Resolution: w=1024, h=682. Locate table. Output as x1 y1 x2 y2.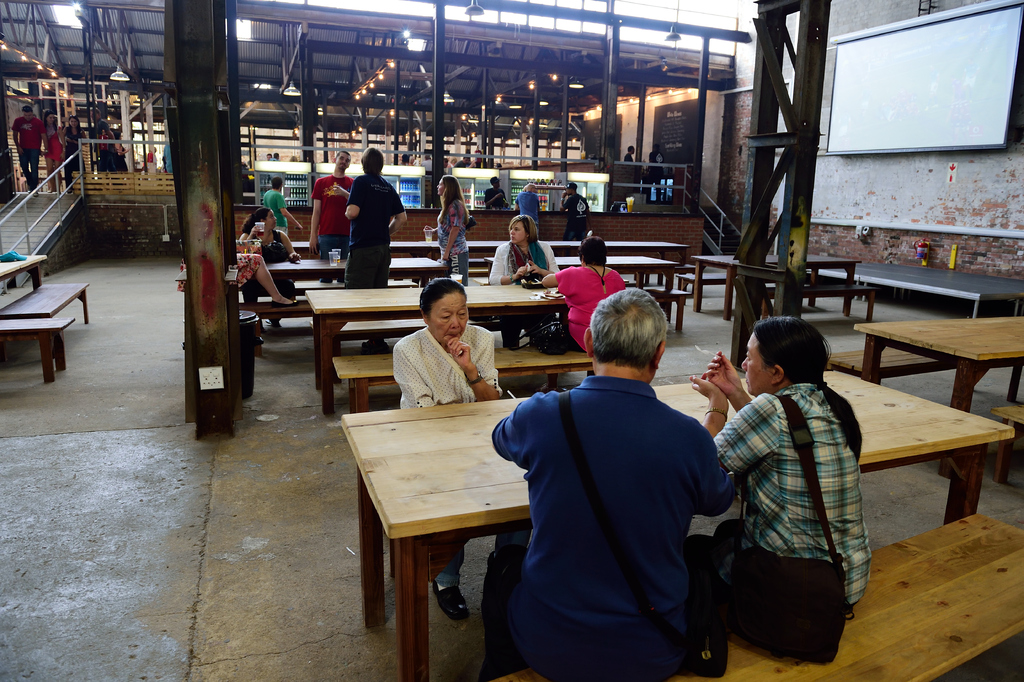
690 251 863 319.
